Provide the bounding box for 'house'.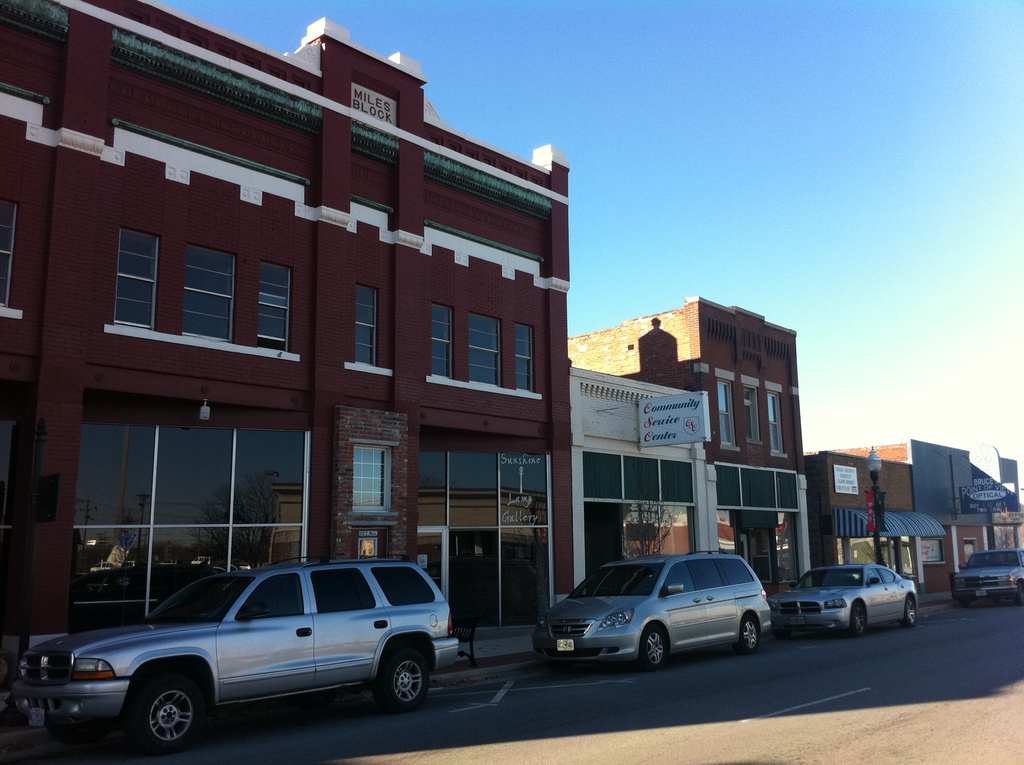
bbox(0, 36, 580, 645).
